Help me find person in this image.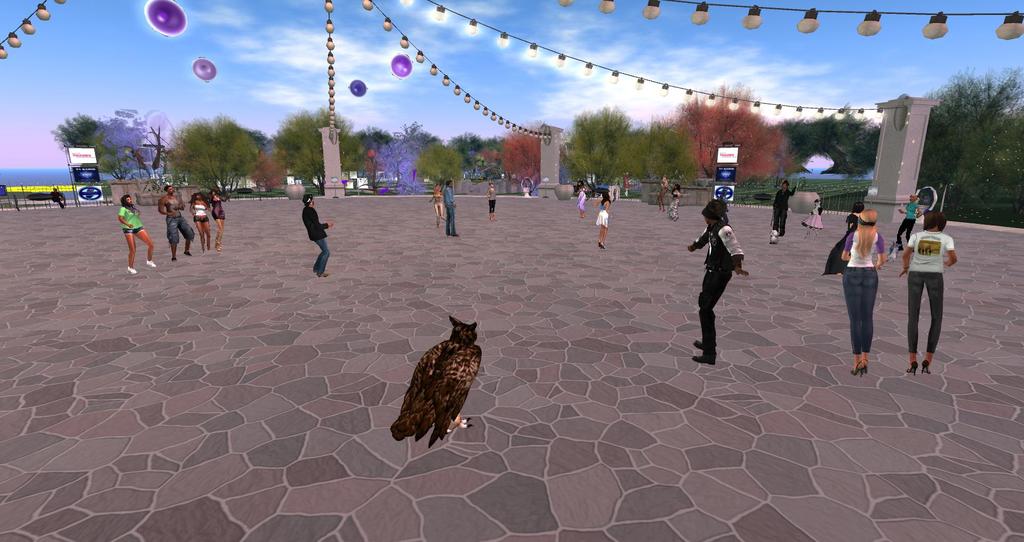
Found it: rect(837, 208, 886, 376).
